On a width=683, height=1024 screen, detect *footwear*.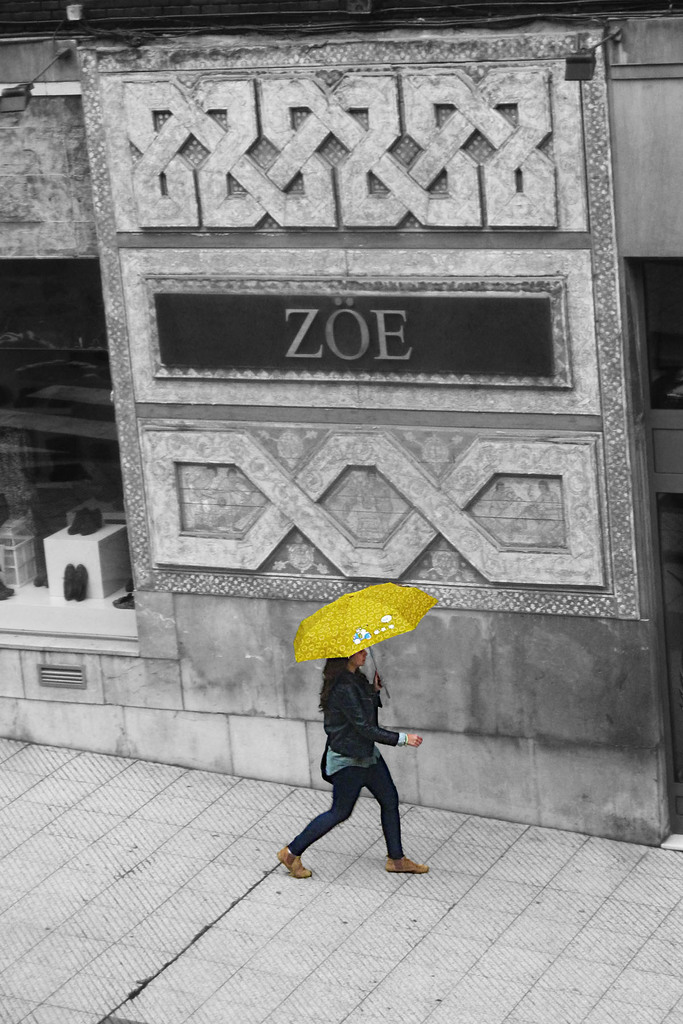
[x1=377, y1=846, x2=432, y2=876].
